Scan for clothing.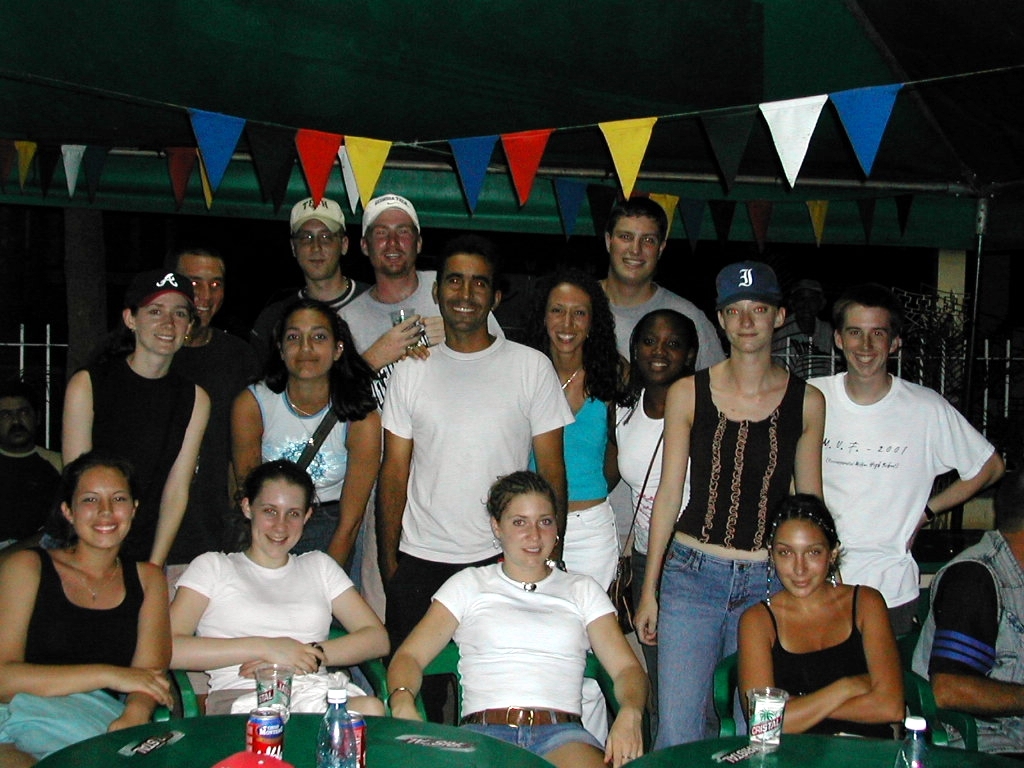
Scan result: (x1=522, y1=383, x2=622, y2=639).
